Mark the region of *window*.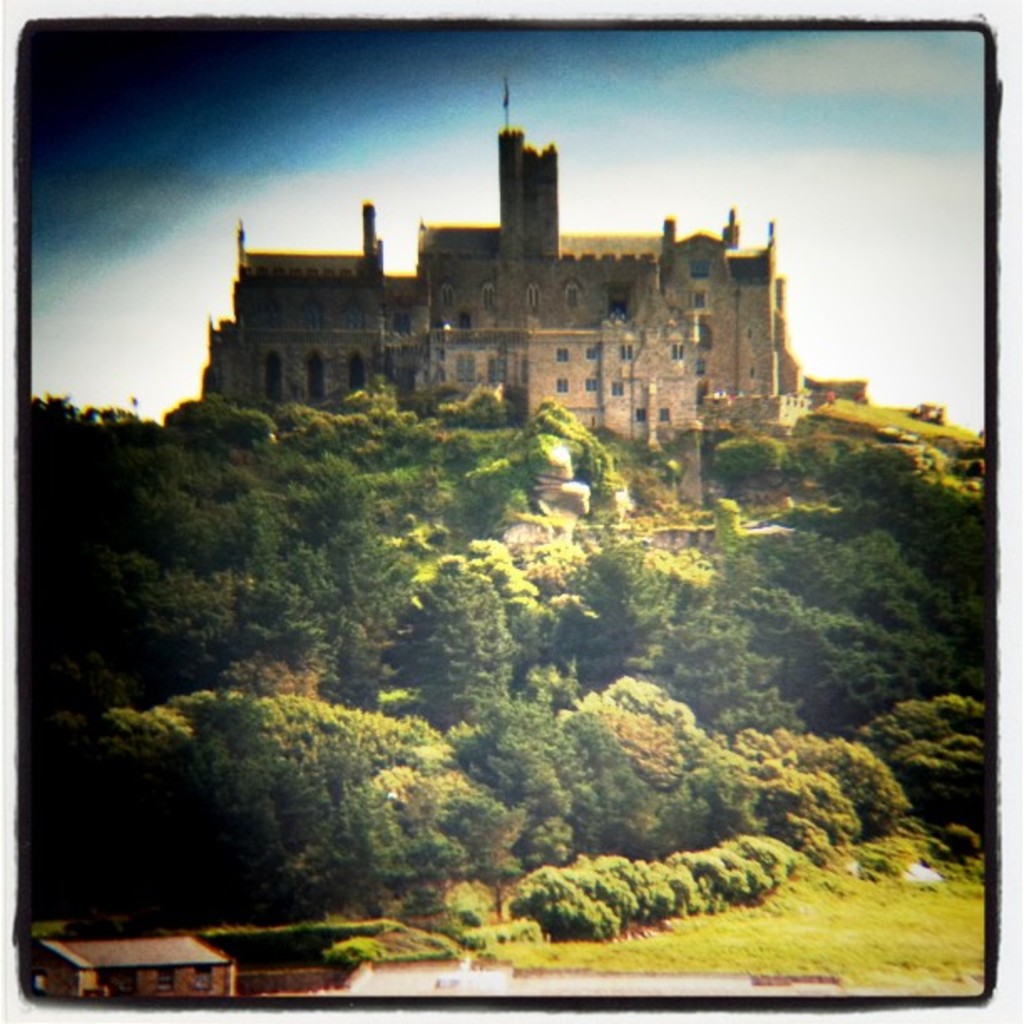
Region: pyautogui.locateOnScreen(586, 373, 599, 392).
